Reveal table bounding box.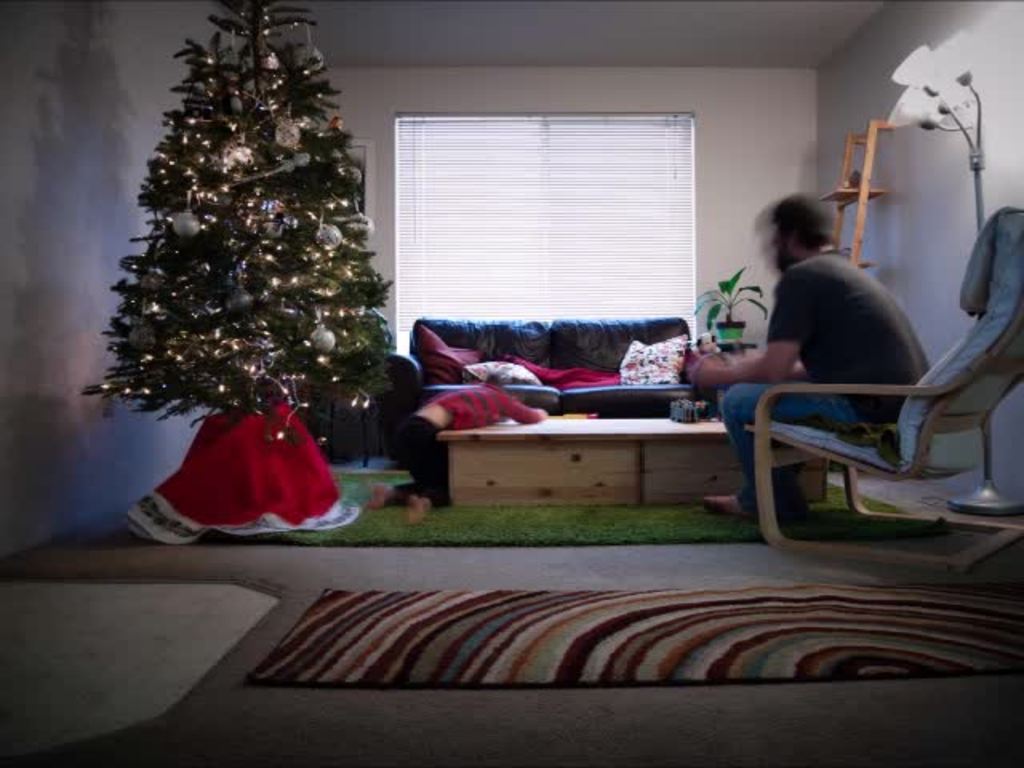
Revealed: 110,448,1021,666.
